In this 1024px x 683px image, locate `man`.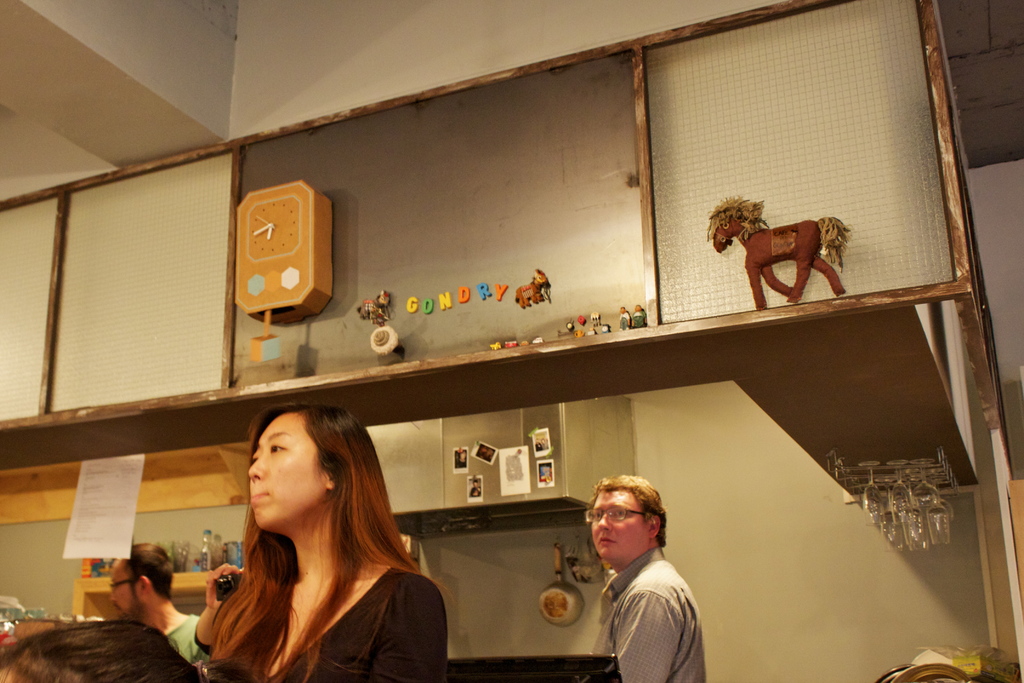
Bounding box: rect(108, 541, 219, 657).
